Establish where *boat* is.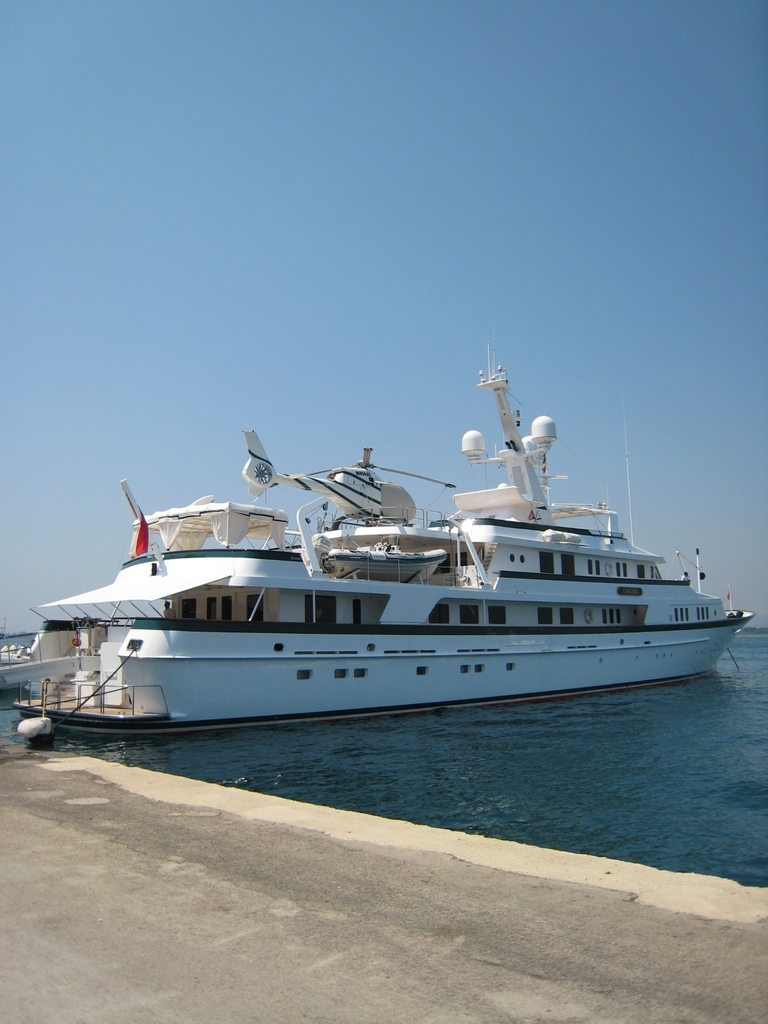
Established at rect(0, 332, 742, 724).
